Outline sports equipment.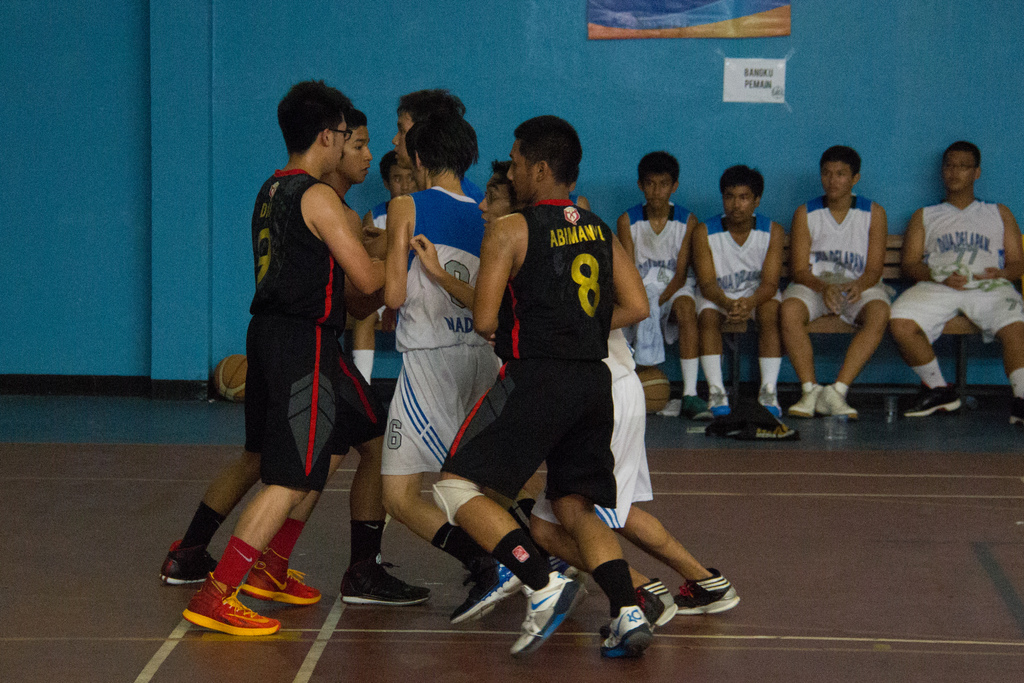
Outline: box(214, 355, 248, 402).
